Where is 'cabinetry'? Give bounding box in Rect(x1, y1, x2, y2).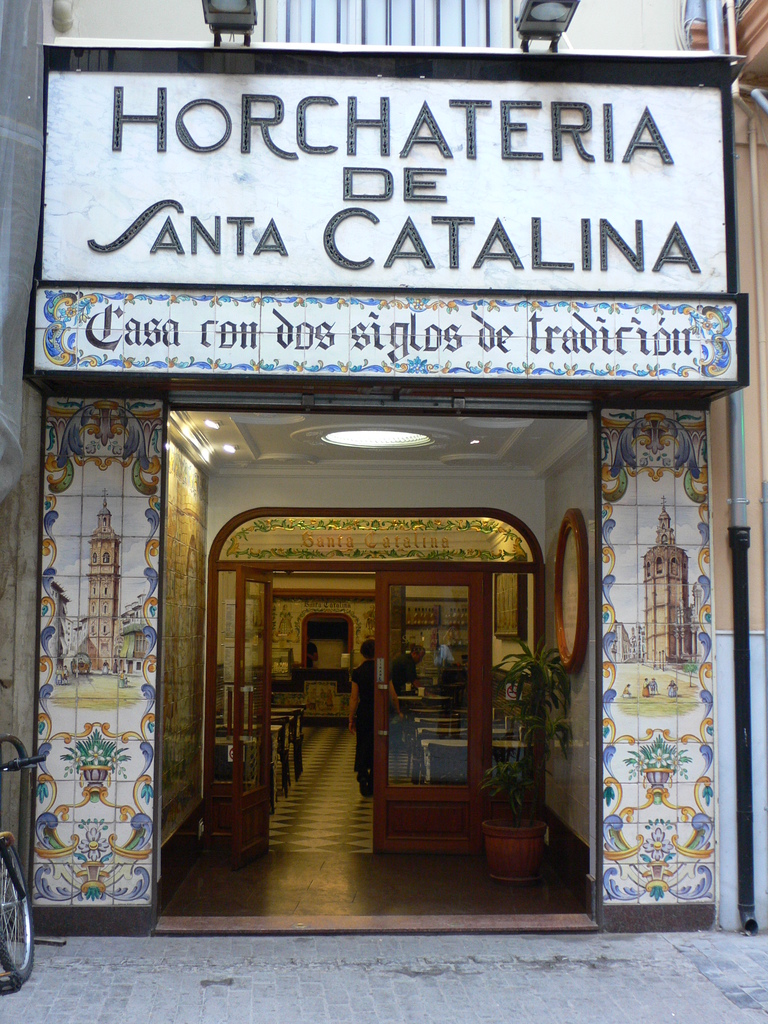
Rect(436, 666, 473, 694).
